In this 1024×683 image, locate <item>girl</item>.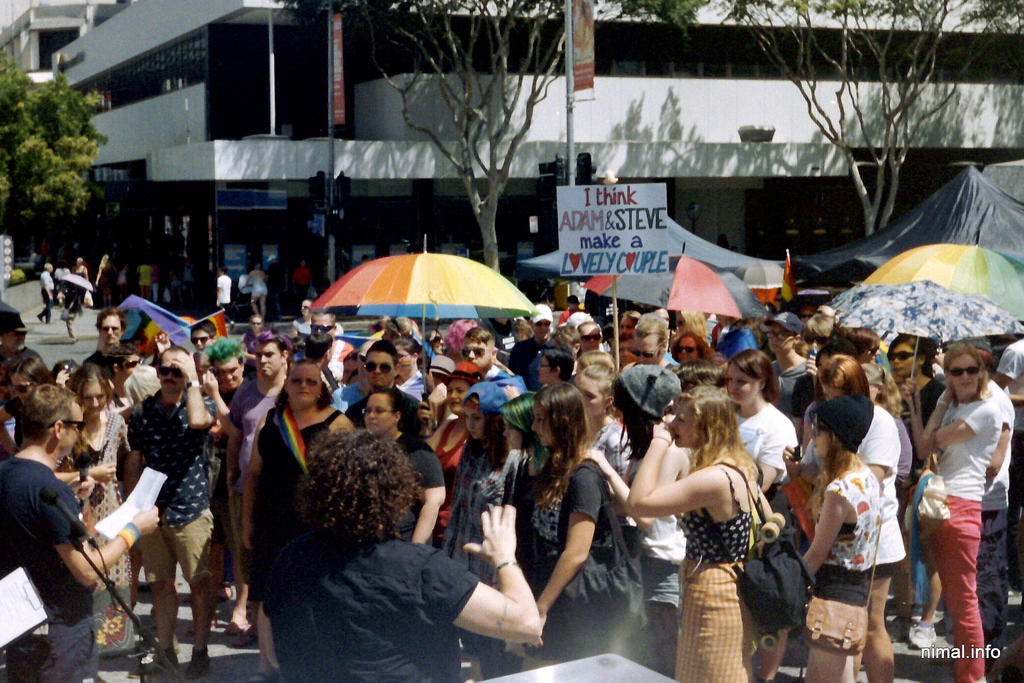
Bounding box: box(899, 340, 1004, 682).
